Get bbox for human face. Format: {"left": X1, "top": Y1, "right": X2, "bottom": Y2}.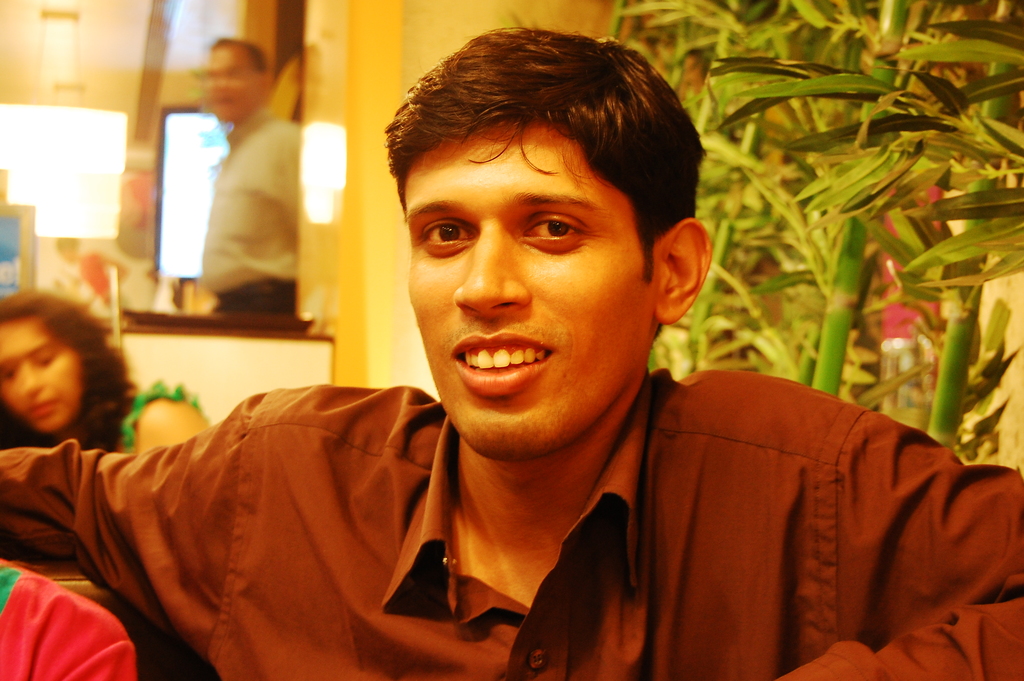
{"left": 408, "top": 119, "right": 656, "bottom": 450}.
